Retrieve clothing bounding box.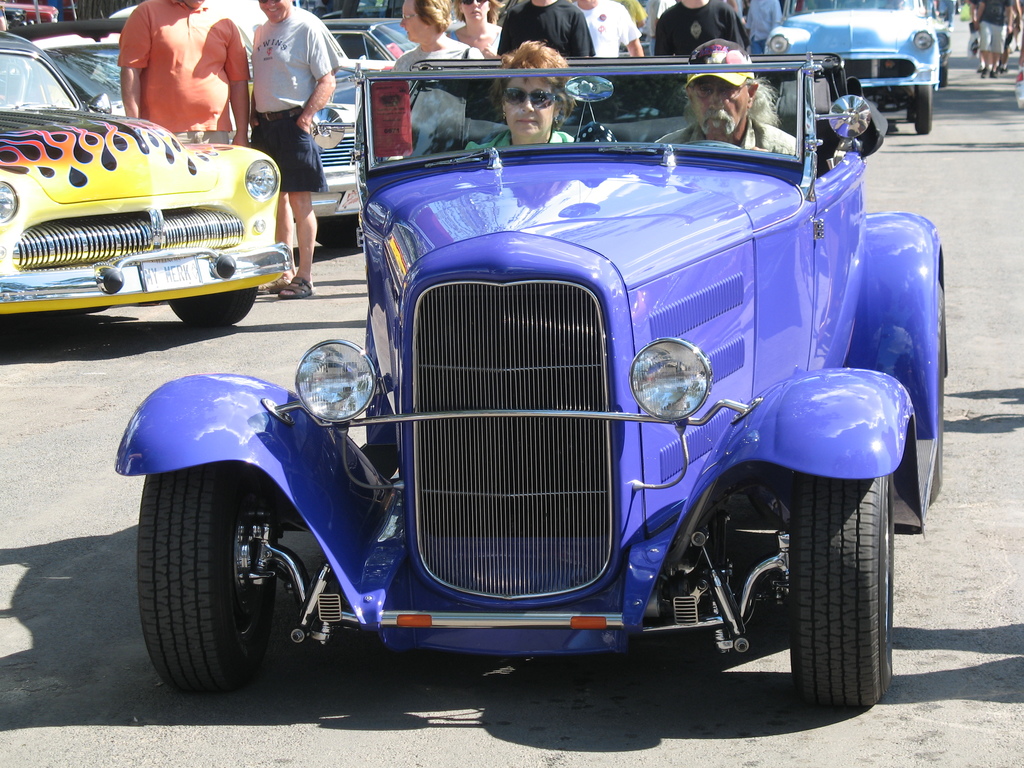
Bounding box: 121:12:243:122.
